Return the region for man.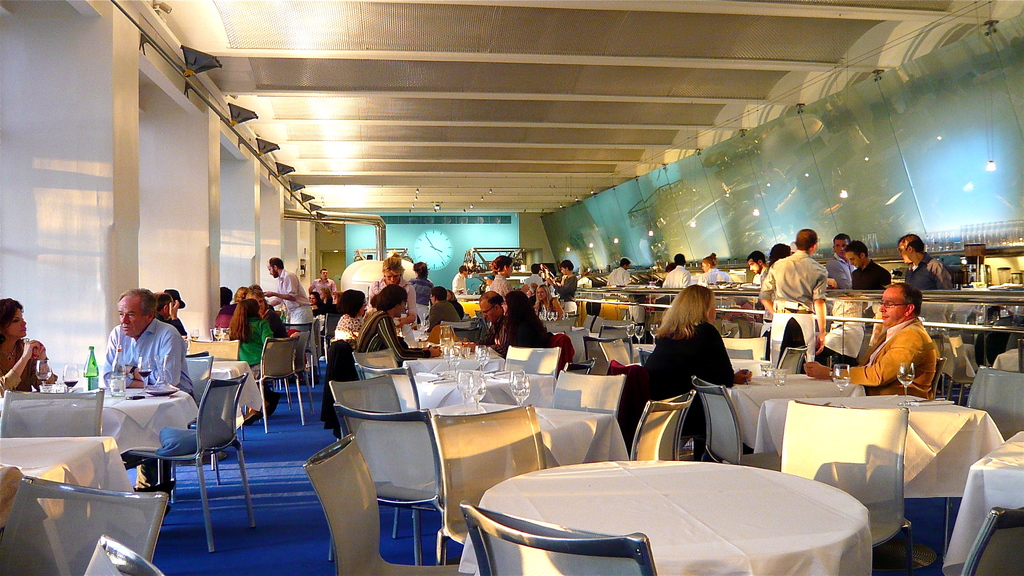
bbox=(477, 292, 509, 349).
